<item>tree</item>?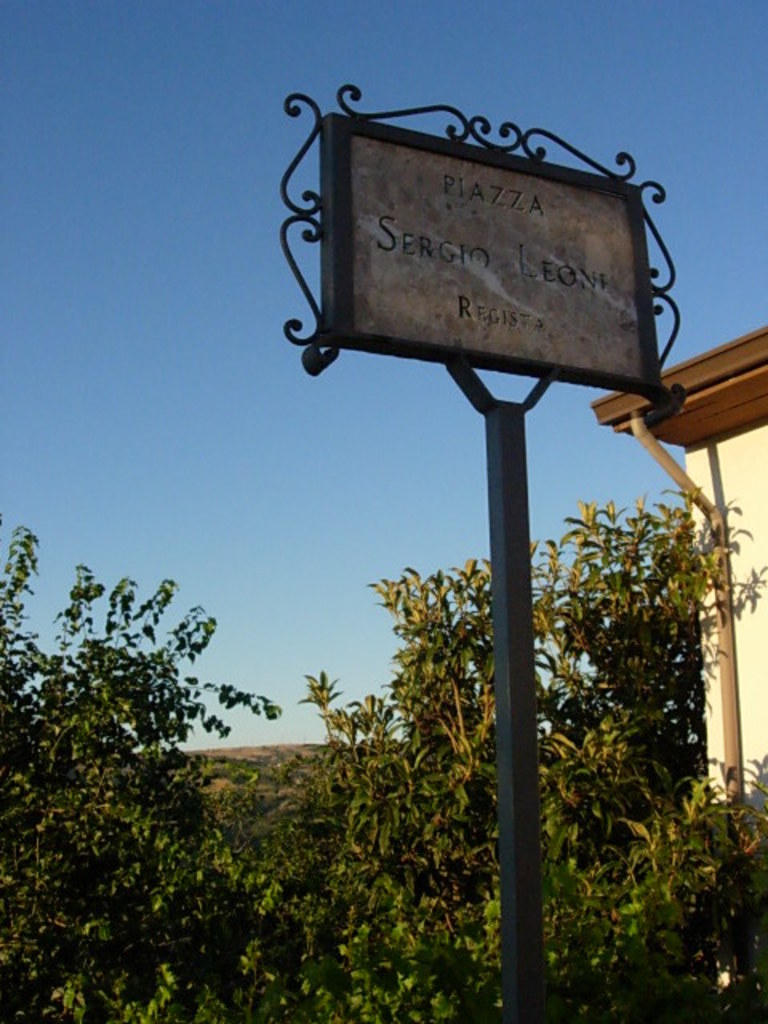
pyautogui.locateOnScreen(0, 480, 766, 1022)
